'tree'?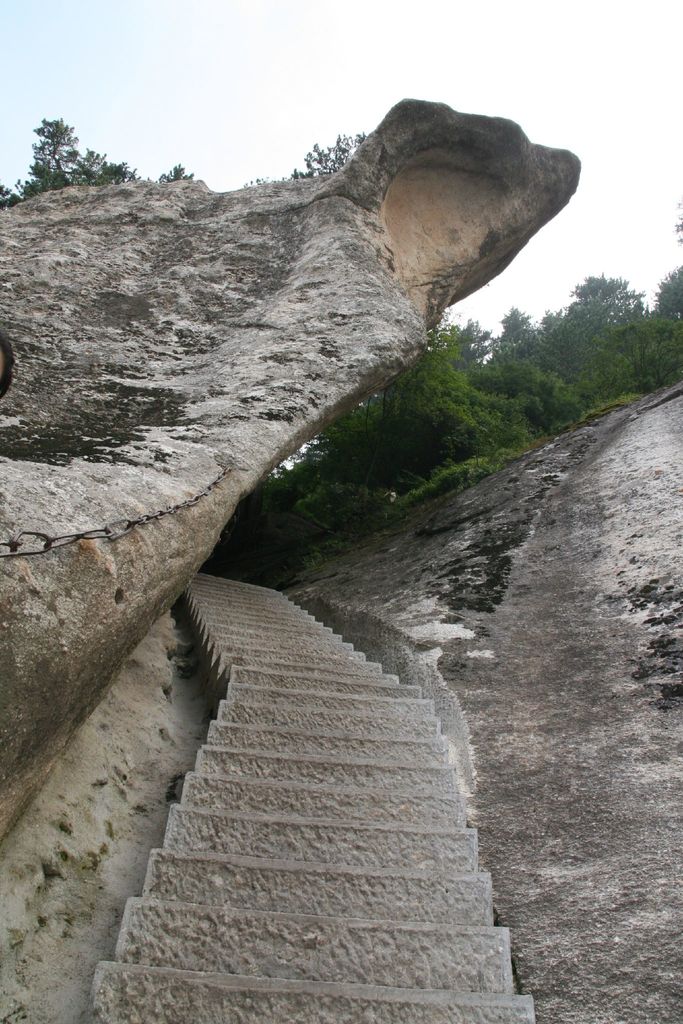
<box>288,130,376,175</box>
